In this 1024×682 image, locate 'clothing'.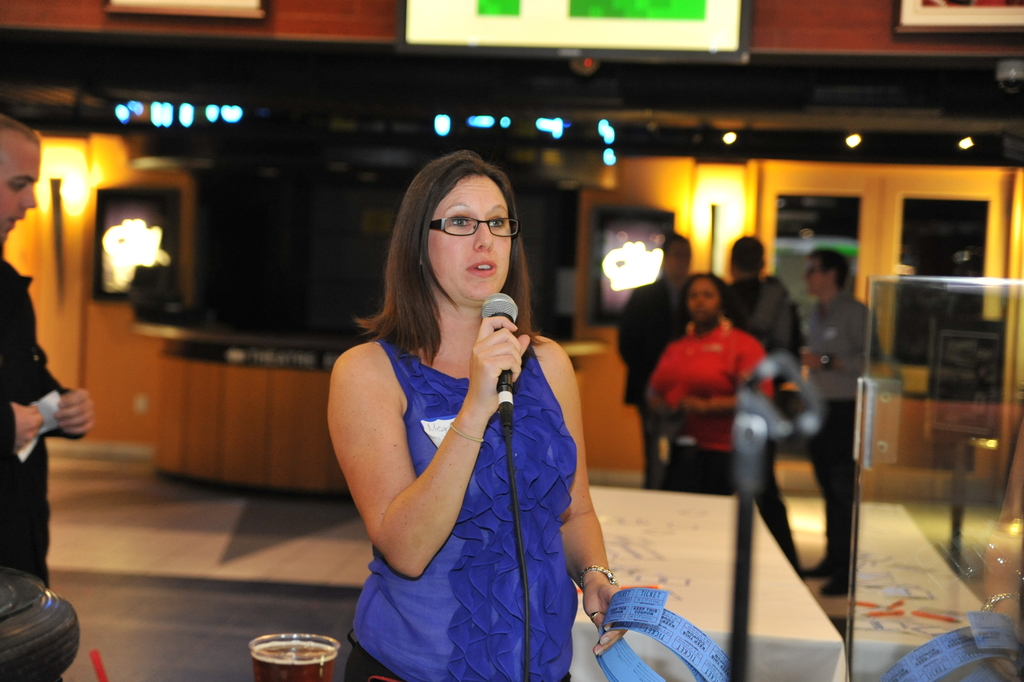
Bounding box: detection(649, 321, 803, 576).
